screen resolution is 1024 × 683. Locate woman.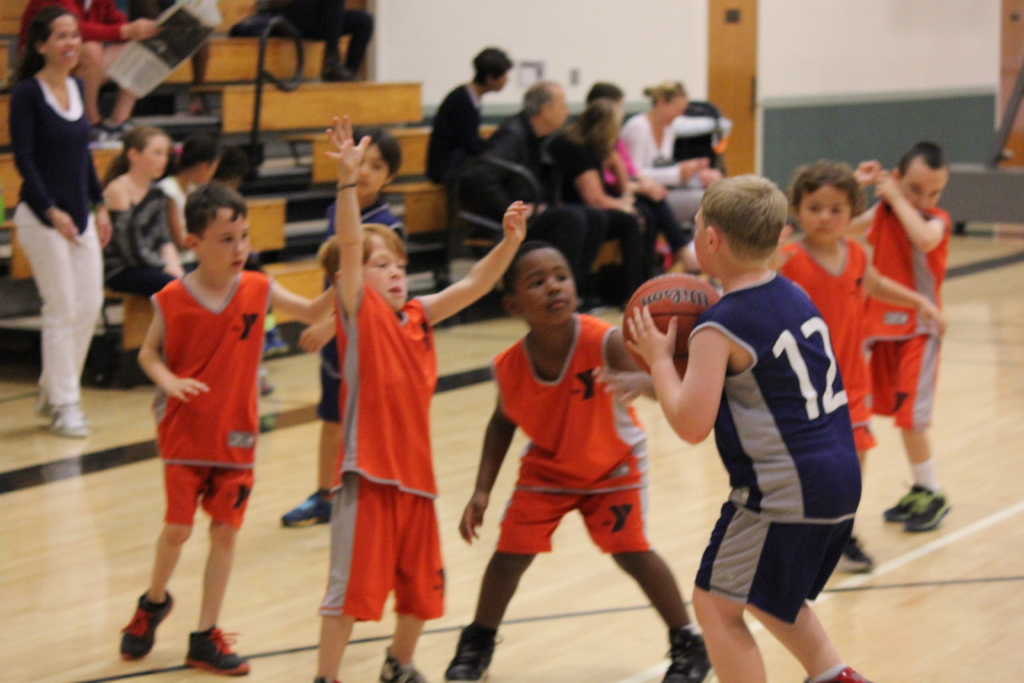
region(583, 81, 703, 272).
